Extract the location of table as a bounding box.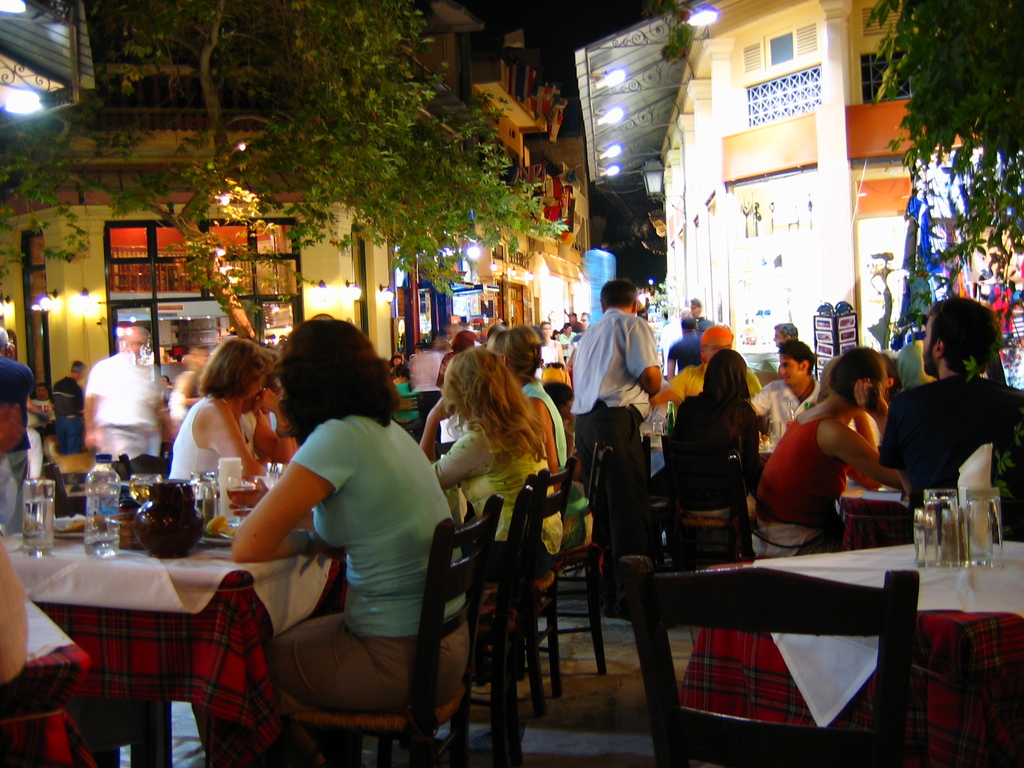
crop(650, 437, 776, 478).
